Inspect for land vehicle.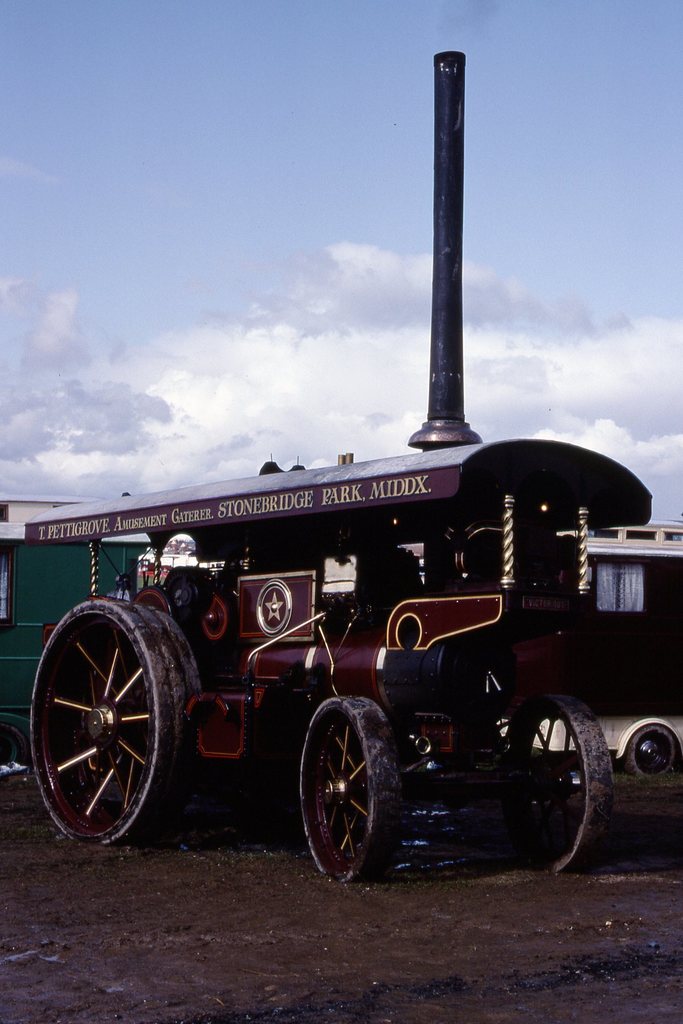
Inspection: l=29, t=52, r=652, b=881.
